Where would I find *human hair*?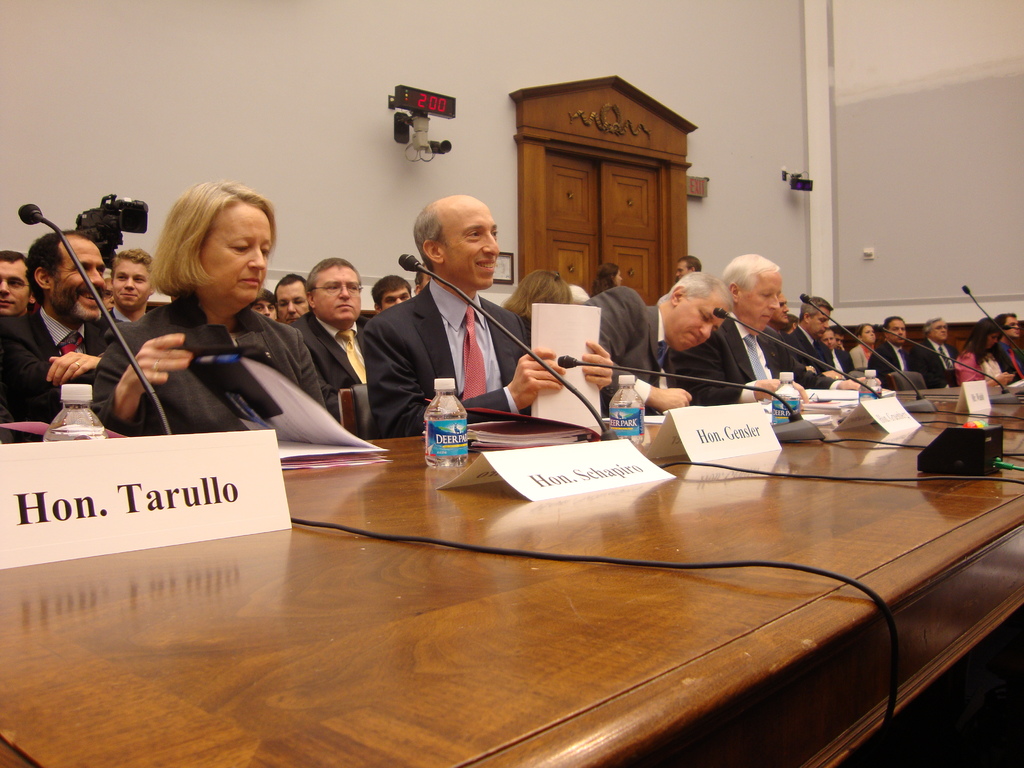
At rect(959, 317, 1000, 372).
